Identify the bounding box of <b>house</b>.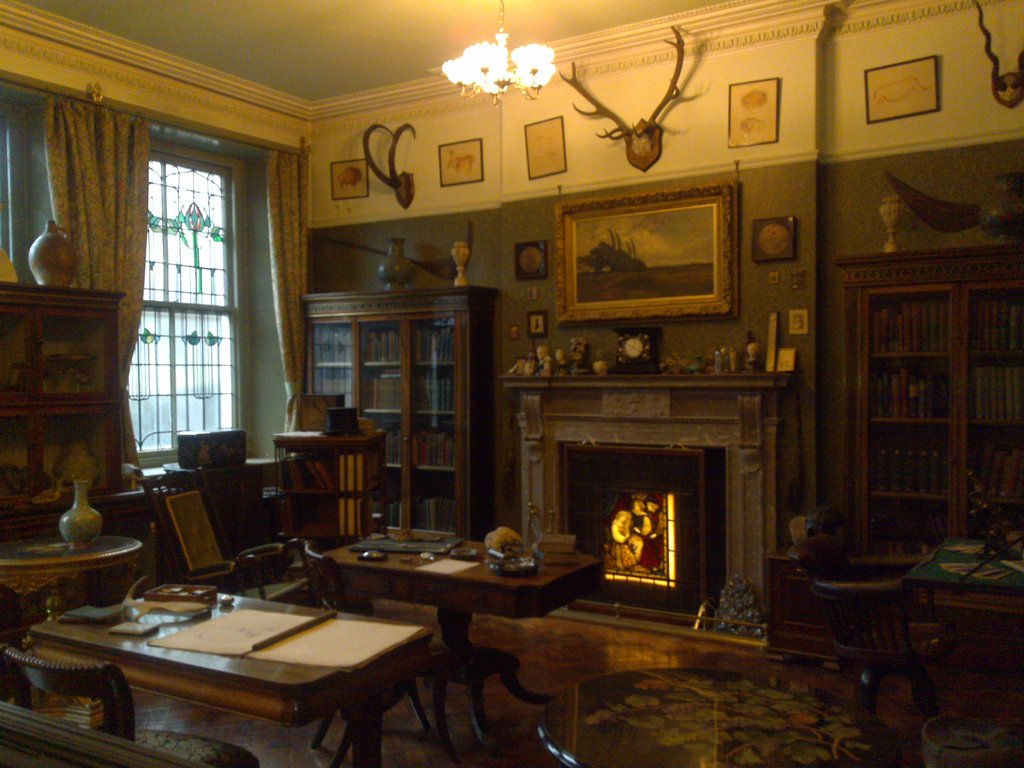
0:8:977:715.
